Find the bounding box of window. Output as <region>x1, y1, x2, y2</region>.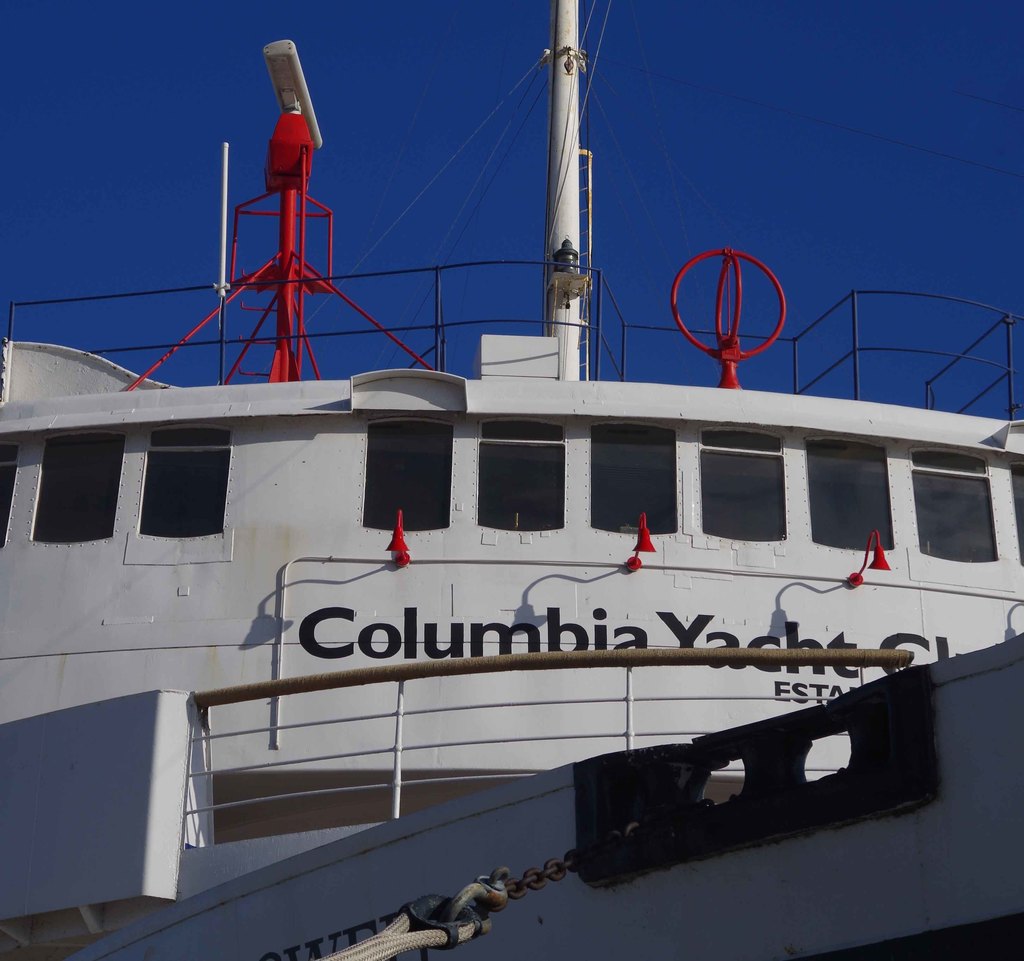
<region>350, 413, 457, 542</region>.
